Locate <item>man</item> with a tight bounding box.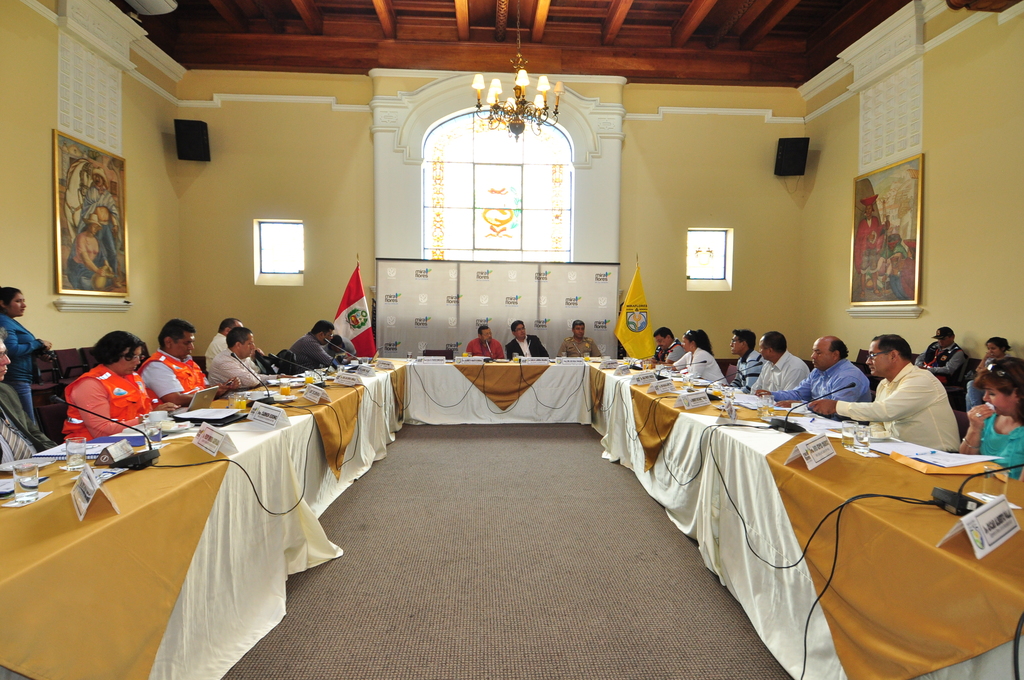
rect(205, 319, 266, 386).
